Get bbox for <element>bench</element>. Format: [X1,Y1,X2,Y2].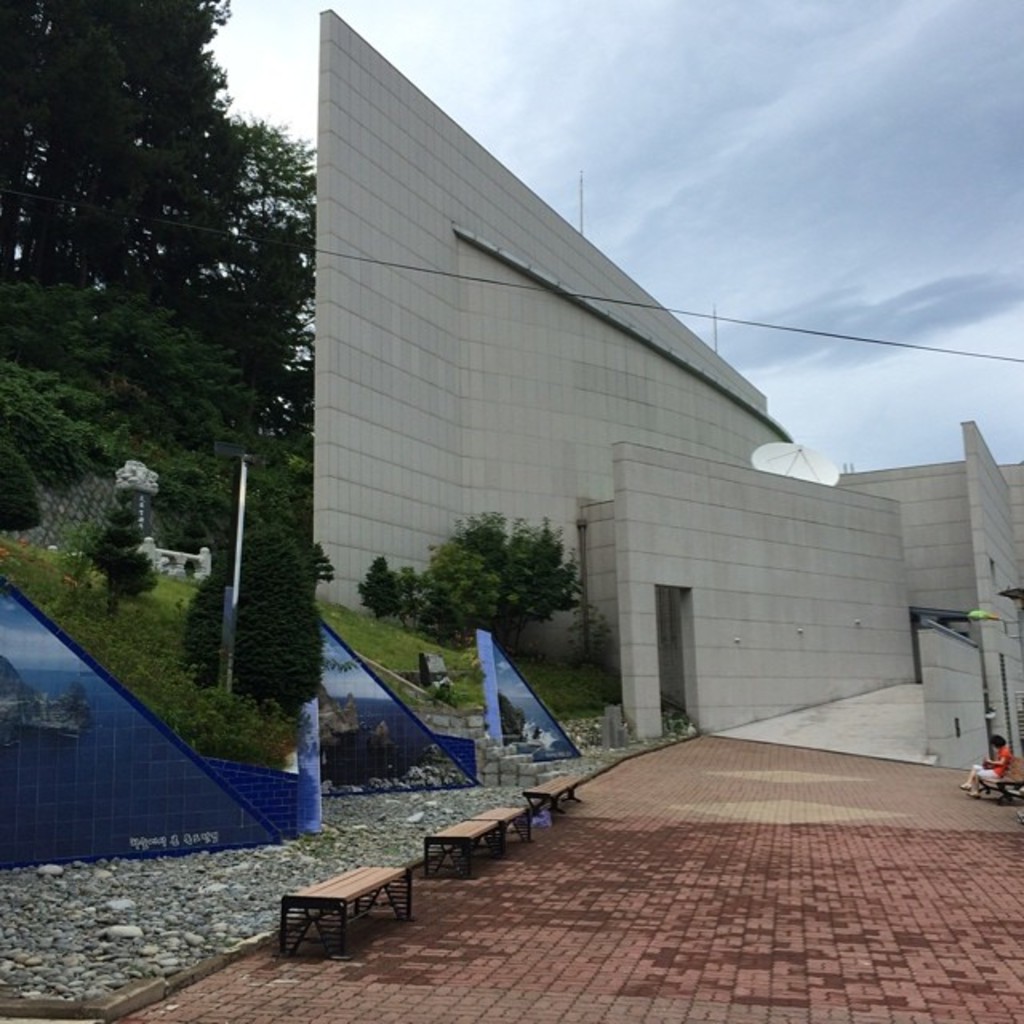
[258,856,403,990].
